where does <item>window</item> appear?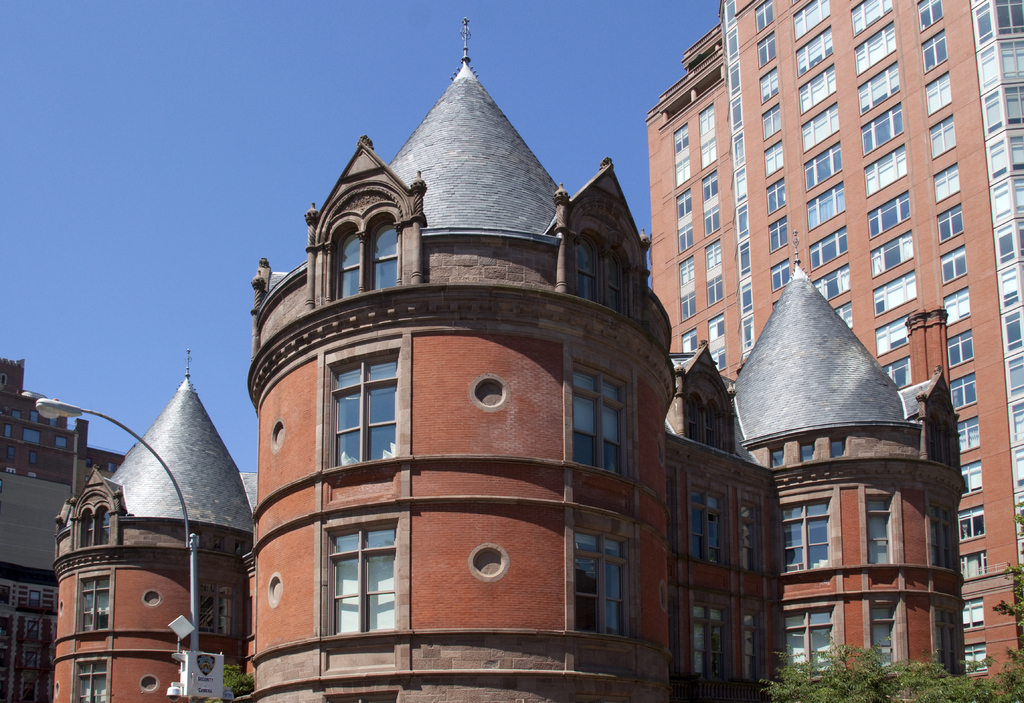
Appears at (19, 426, 44, 445).
